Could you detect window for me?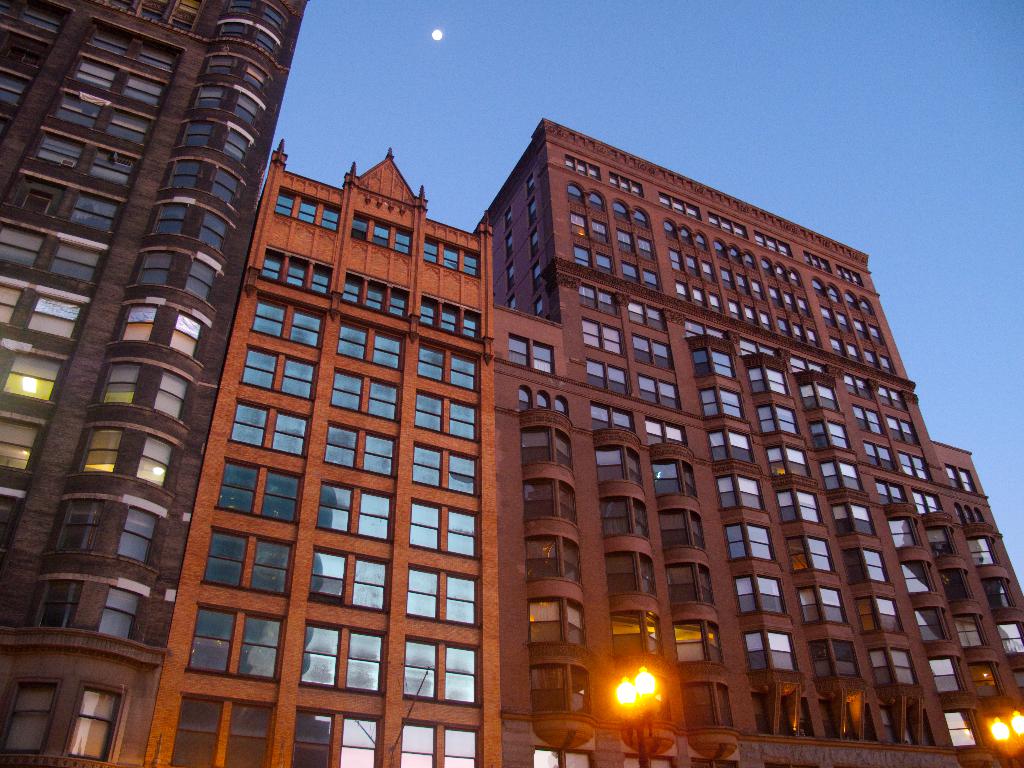
Detection result: {"x1": 837, "y1": 368, "x2": 874, "y2": 397}.
